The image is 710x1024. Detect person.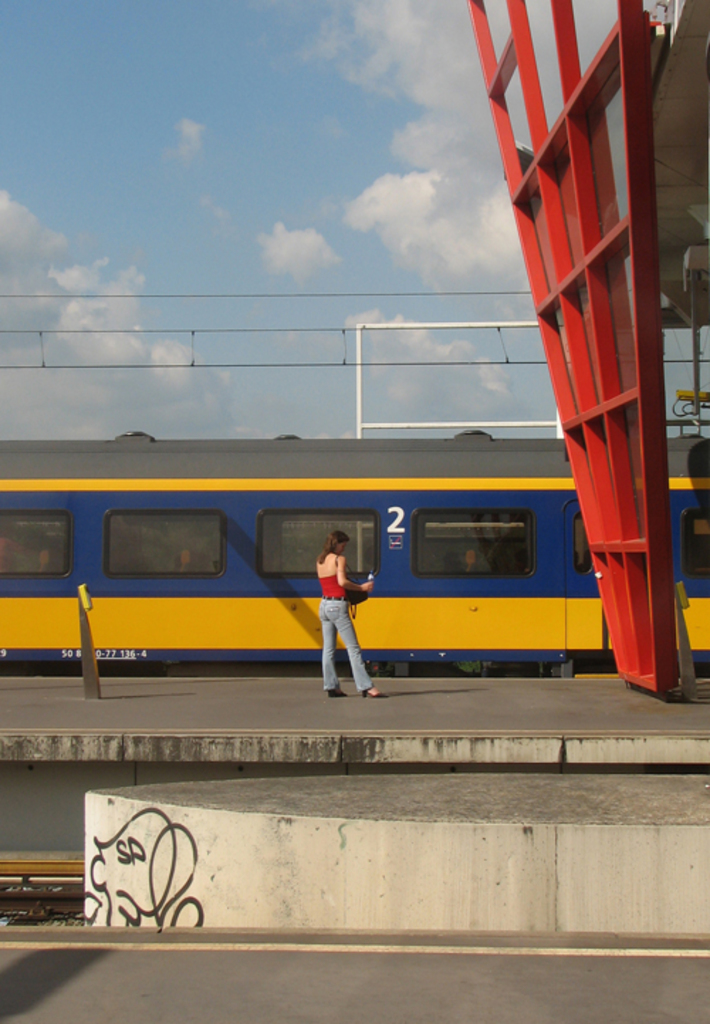
Detection: 311 554 375 689.
